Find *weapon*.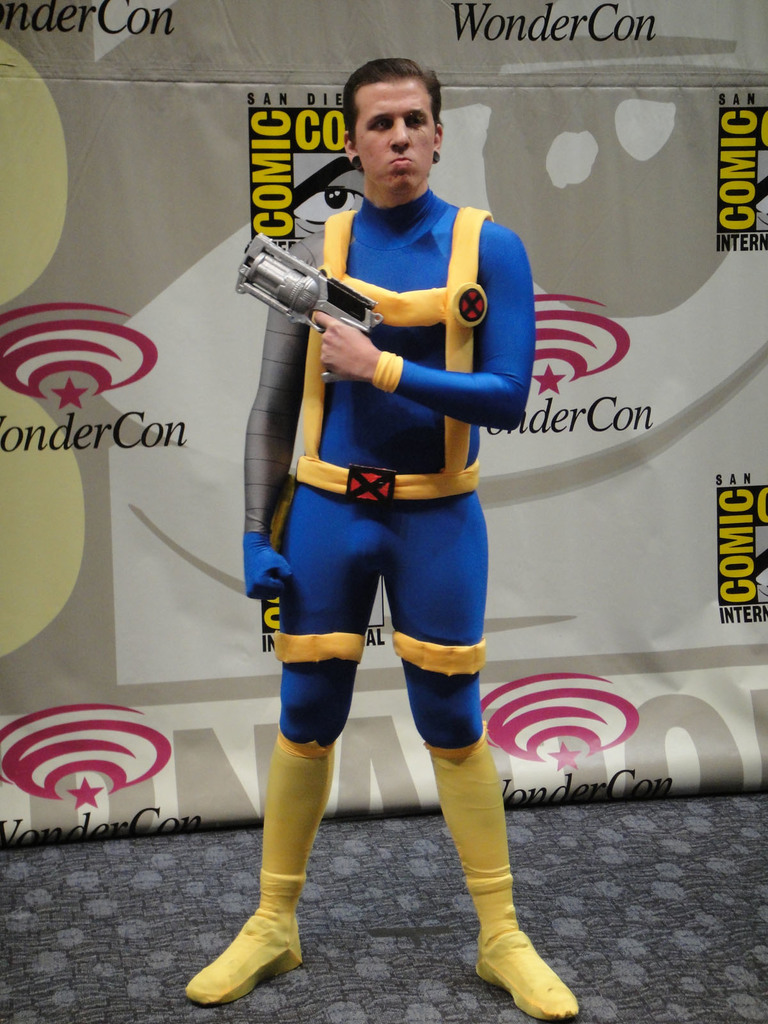
{"left": 244, "top": 234, "right": 342, "bottom": 339}.
